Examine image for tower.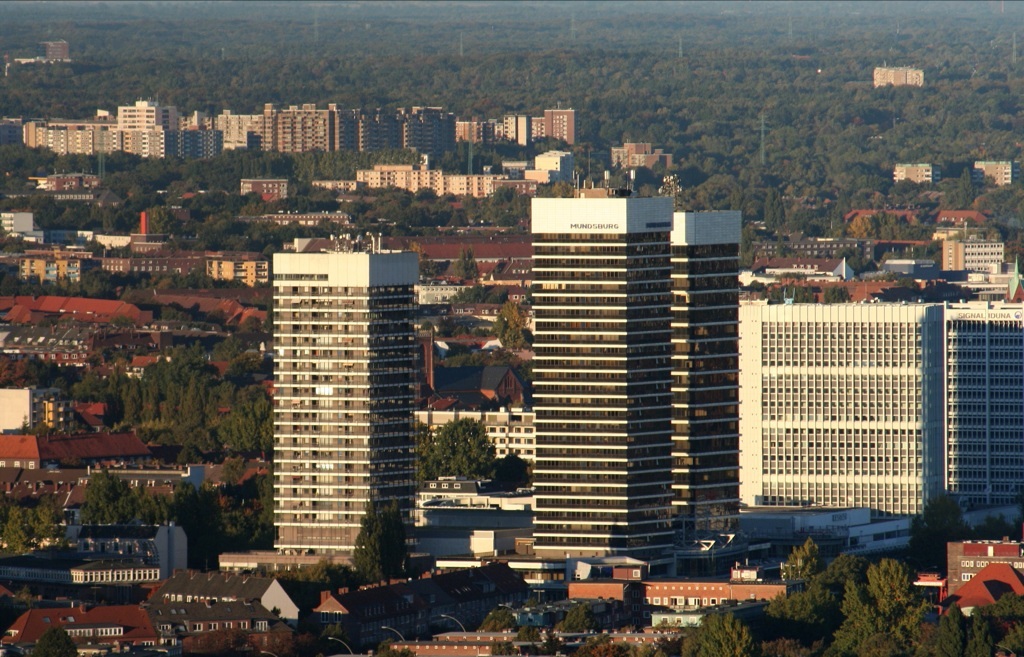
Examination result: <region>541, 104, 582, 152</region>.
